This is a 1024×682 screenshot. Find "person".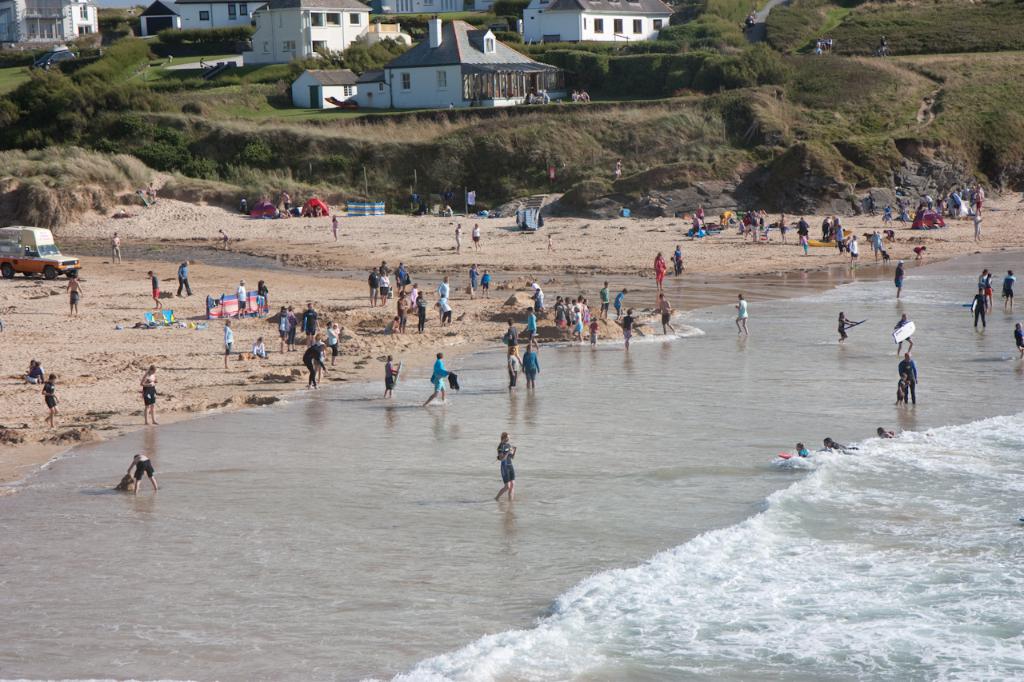
Bounding box: (382,316,400,333).
